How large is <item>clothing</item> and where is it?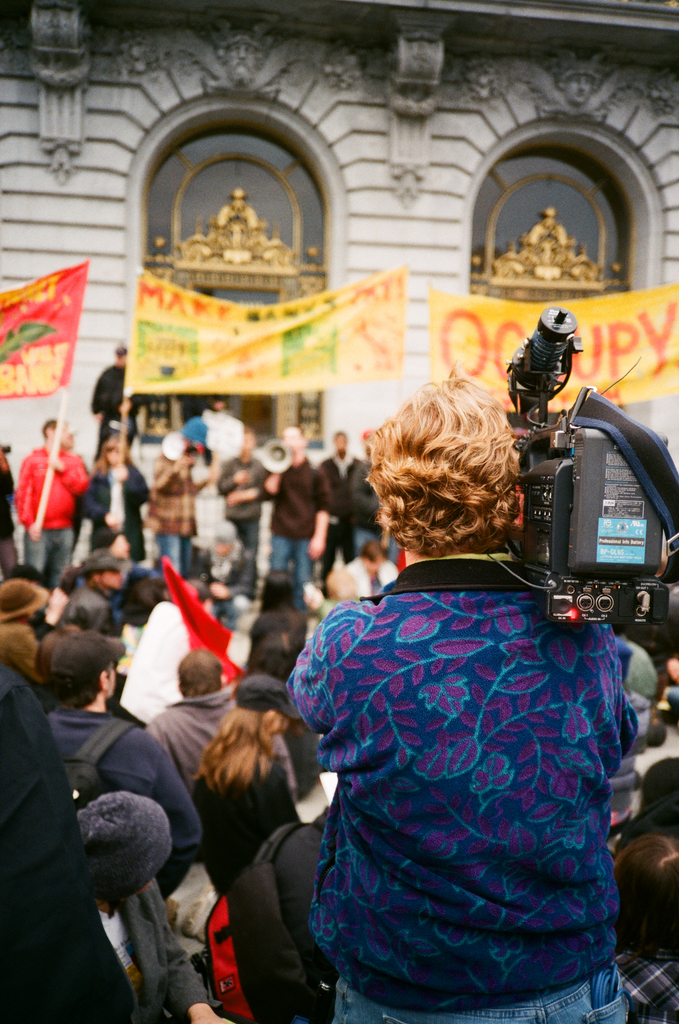
Bounding box: detection(312, 452, 378, 573).
